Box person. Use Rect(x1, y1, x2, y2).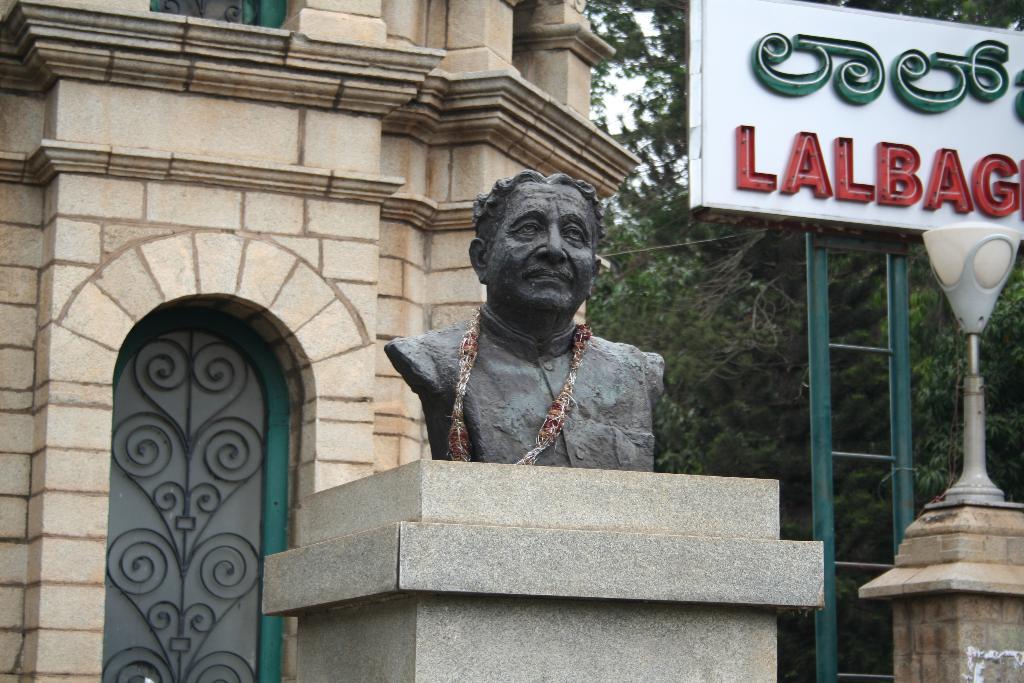
Rect(382, 133, 683, 513).
